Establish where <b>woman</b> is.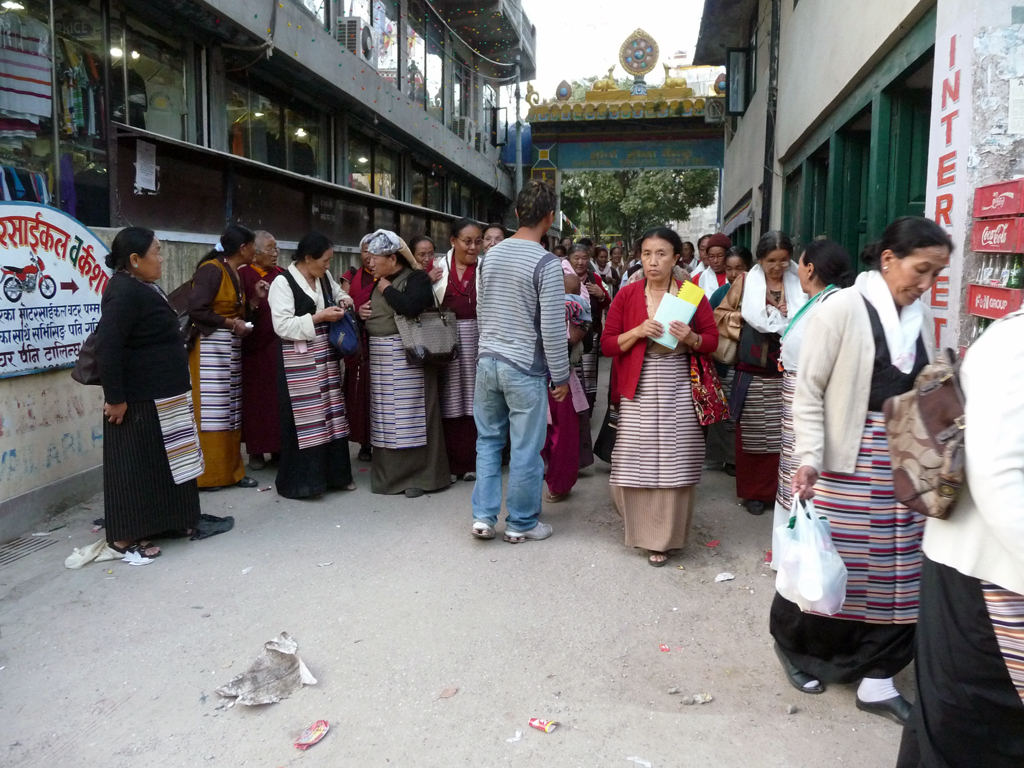
Established at rect(730, 227, 812, 514).
